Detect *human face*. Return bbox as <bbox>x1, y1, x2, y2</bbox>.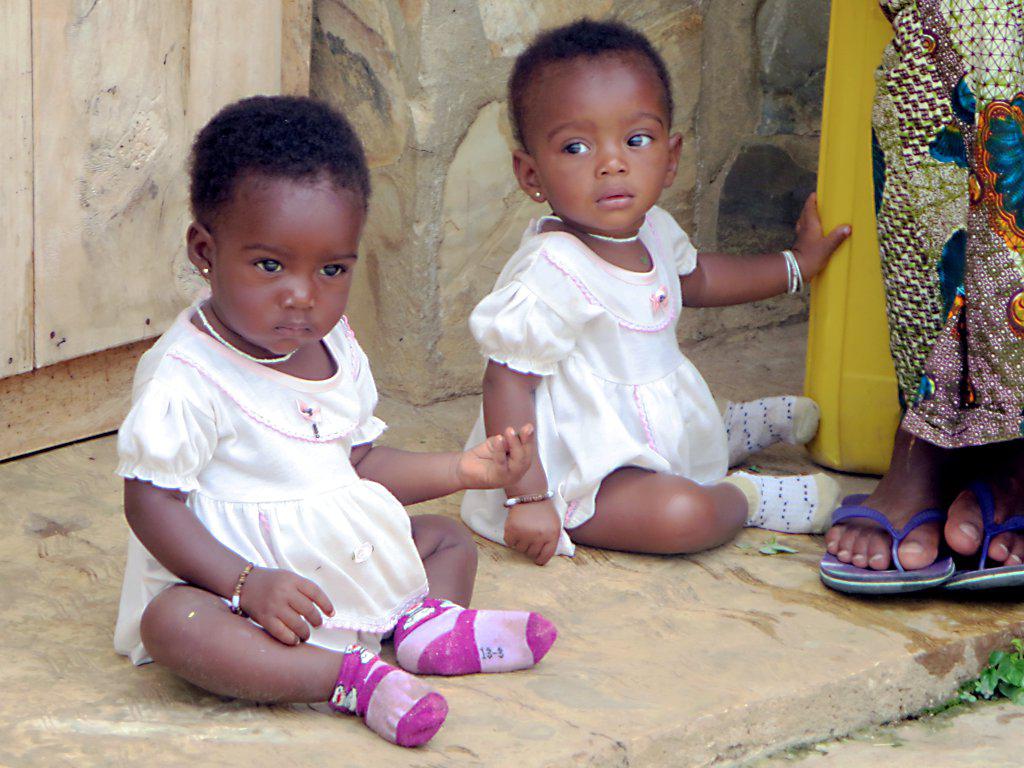
<bbox>217, 186, 364, 355</bbox>.
